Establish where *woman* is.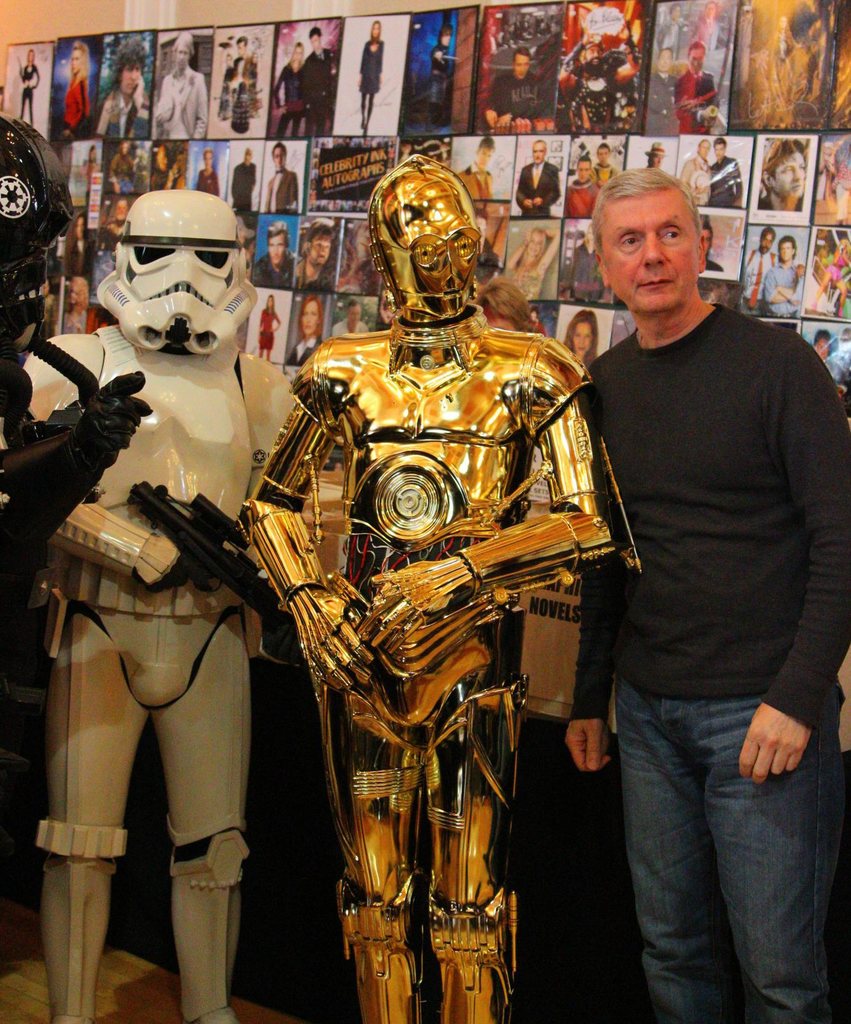
Established at <bbox>506, 225, 562, 300</bbox>.
